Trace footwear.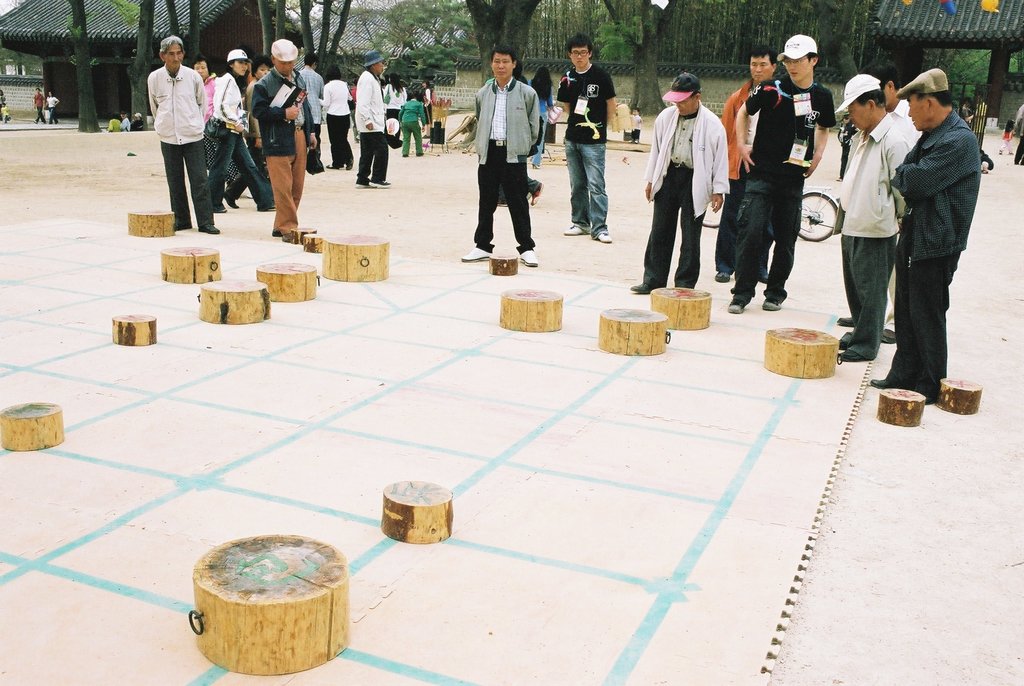
Traced to bbox=[869, 380, 900, 389].
